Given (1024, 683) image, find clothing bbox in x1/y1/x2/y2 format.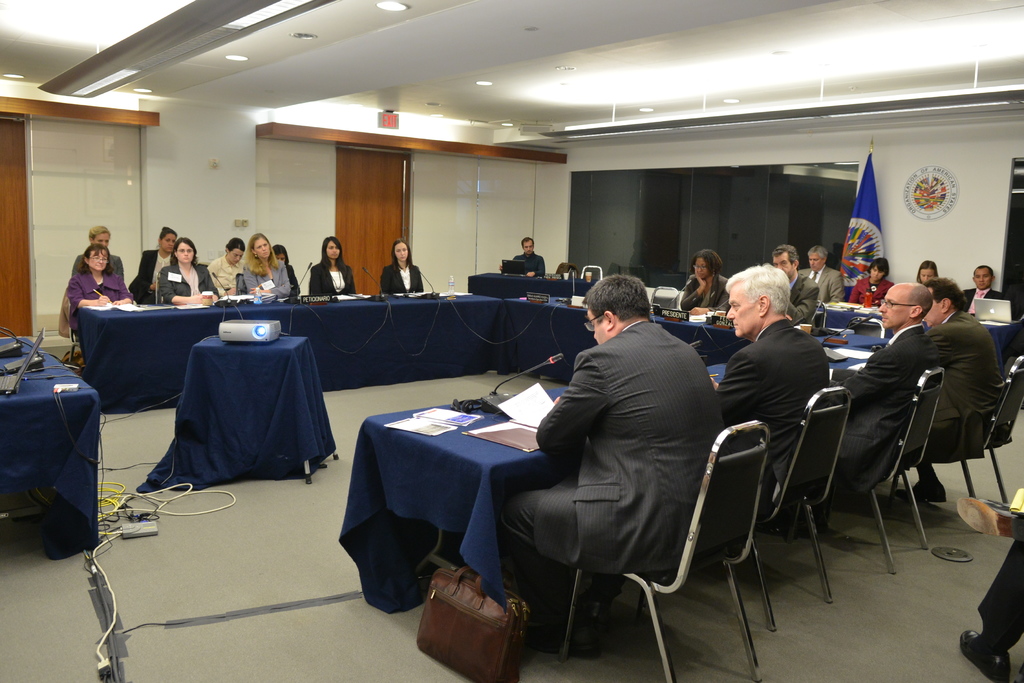
206/253/244/298.
